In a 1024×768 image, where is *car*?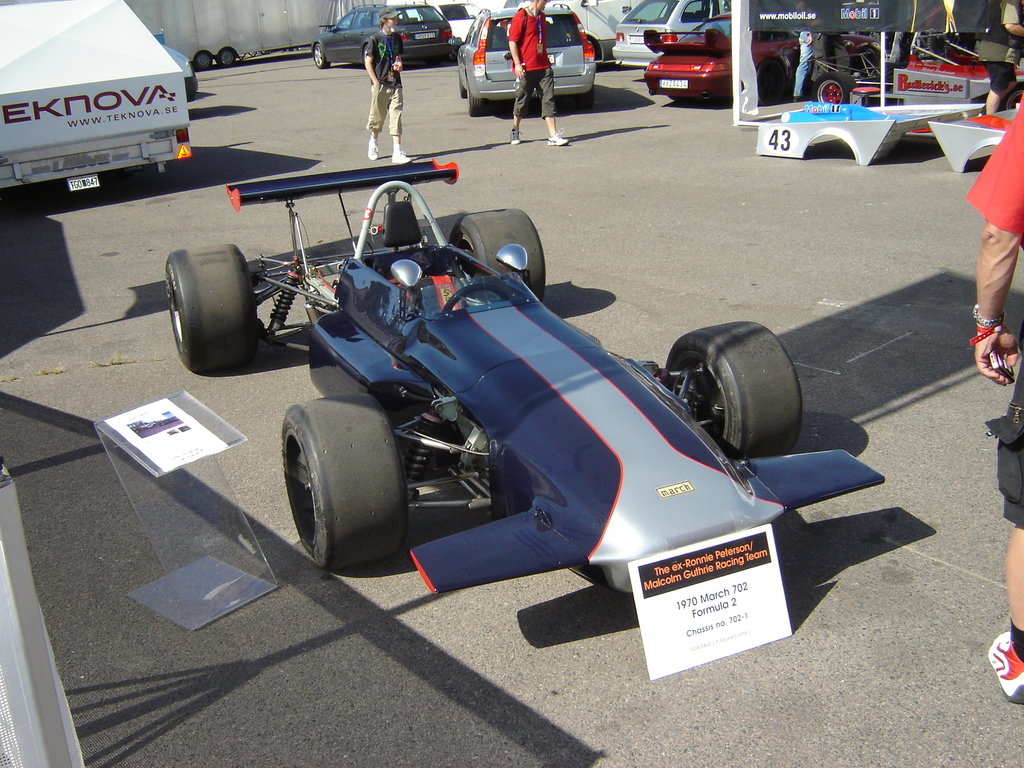
[left=453, top=10, right=595, bottom=116].
